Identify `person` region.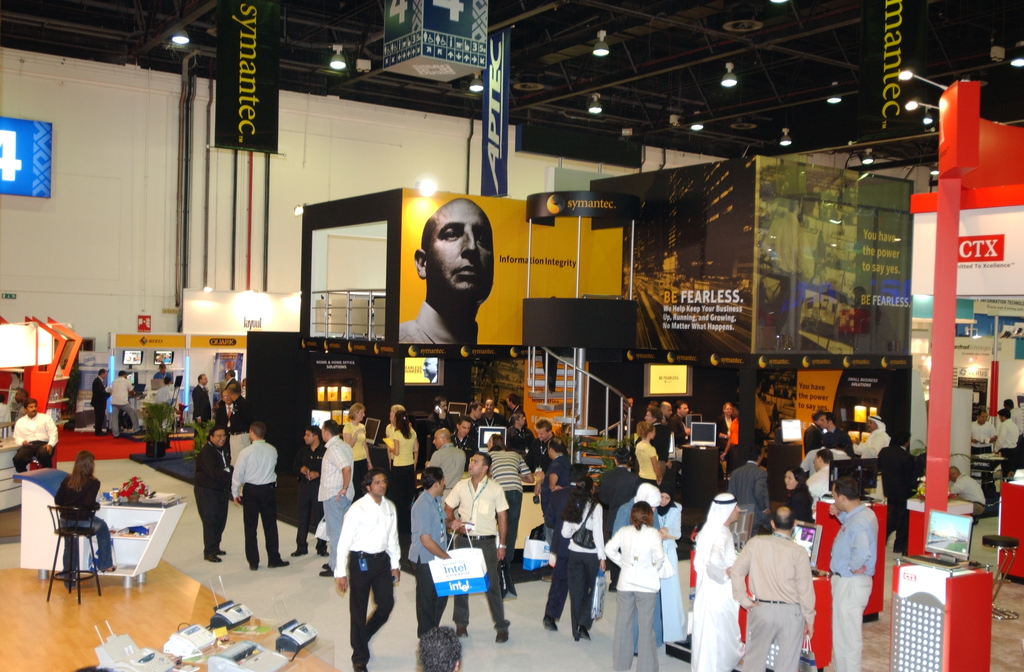
Region: 1004:395:1017:425.
